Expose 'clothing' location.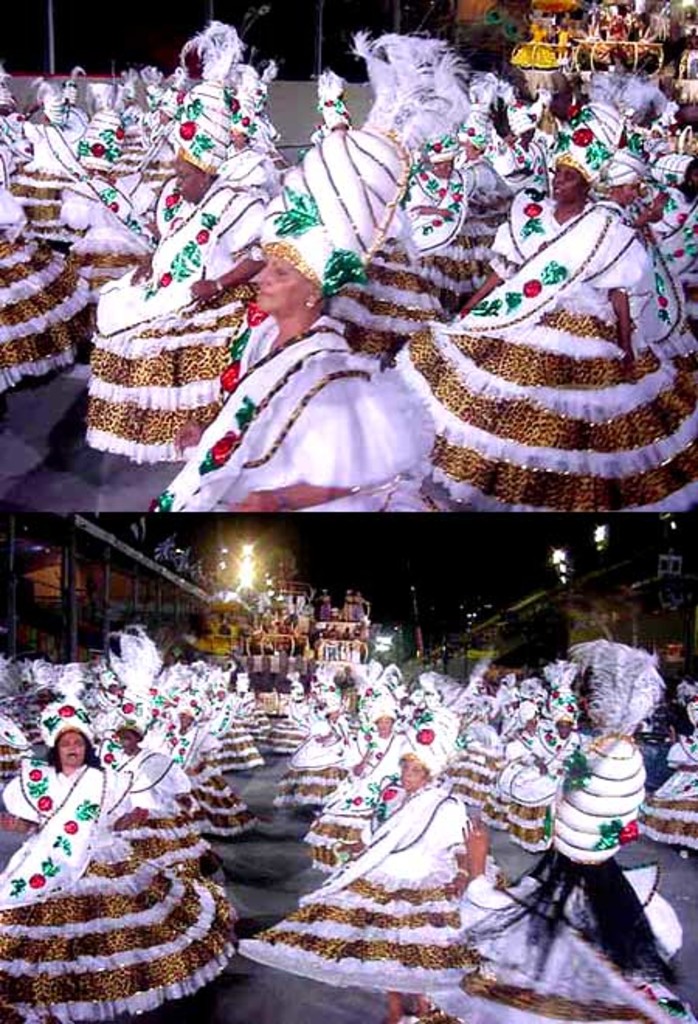
Exposed at <bbox>306, 684, 448, 892</bbox>.
